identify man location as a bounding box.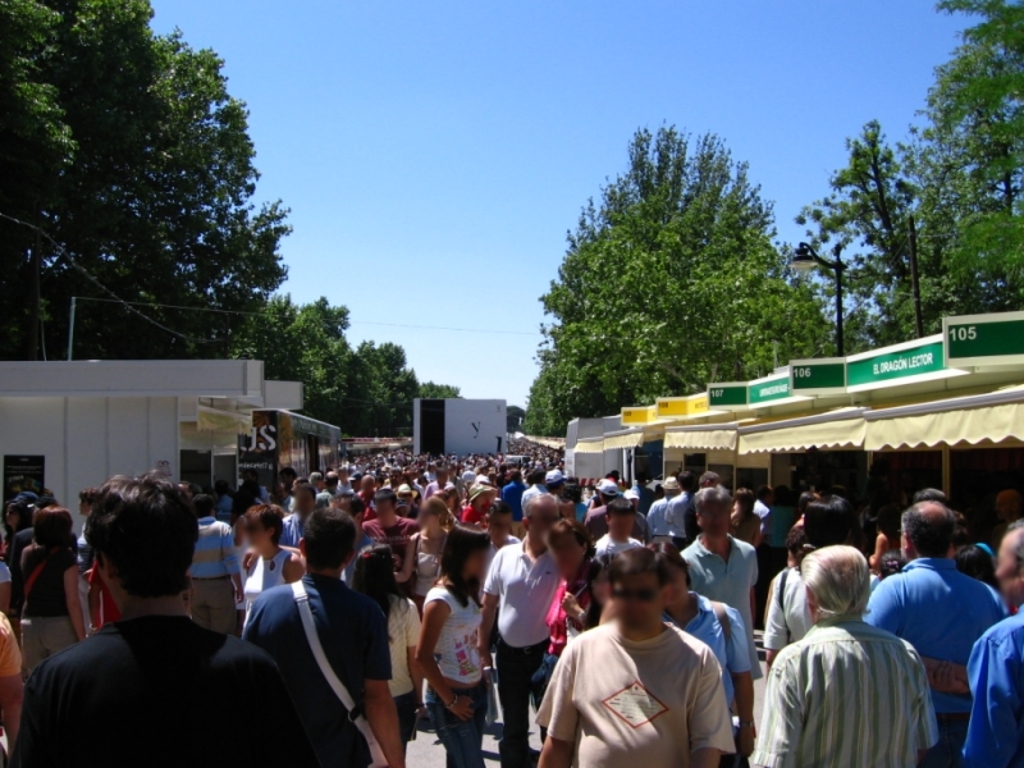
<region>733, 541, 942, 767</region>.
